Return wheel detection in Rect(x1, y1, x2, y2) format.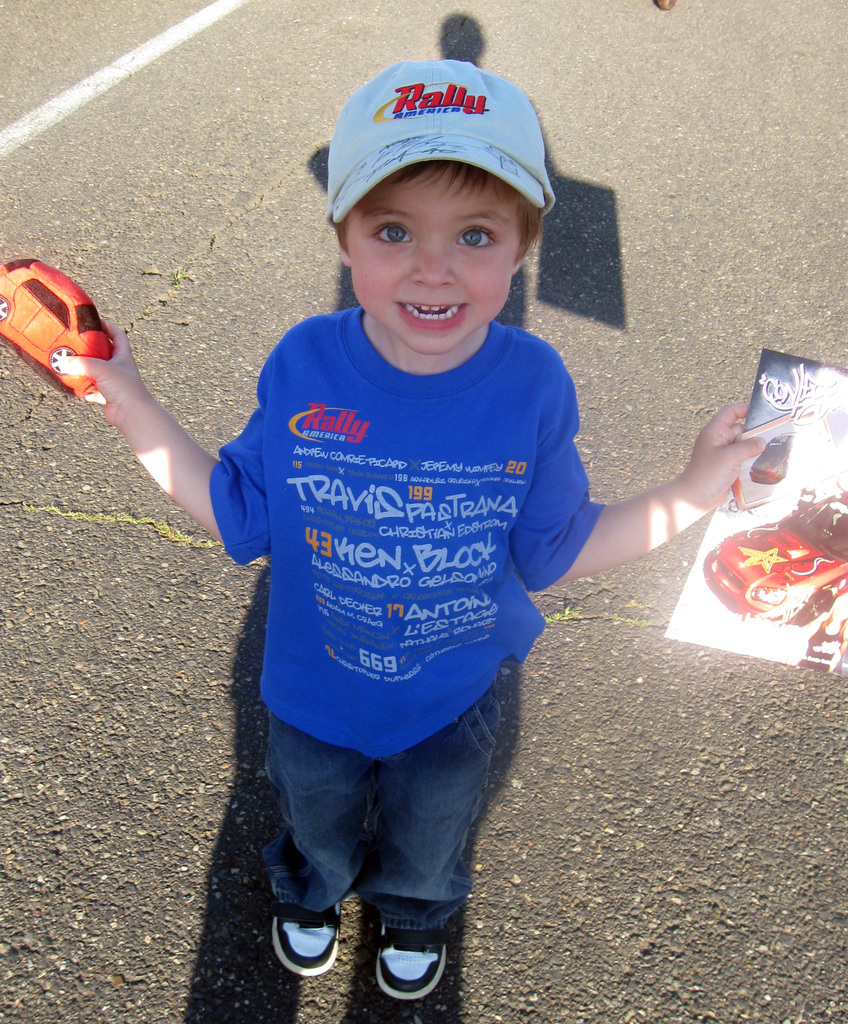
Rect(45, 344, 81, 378).
